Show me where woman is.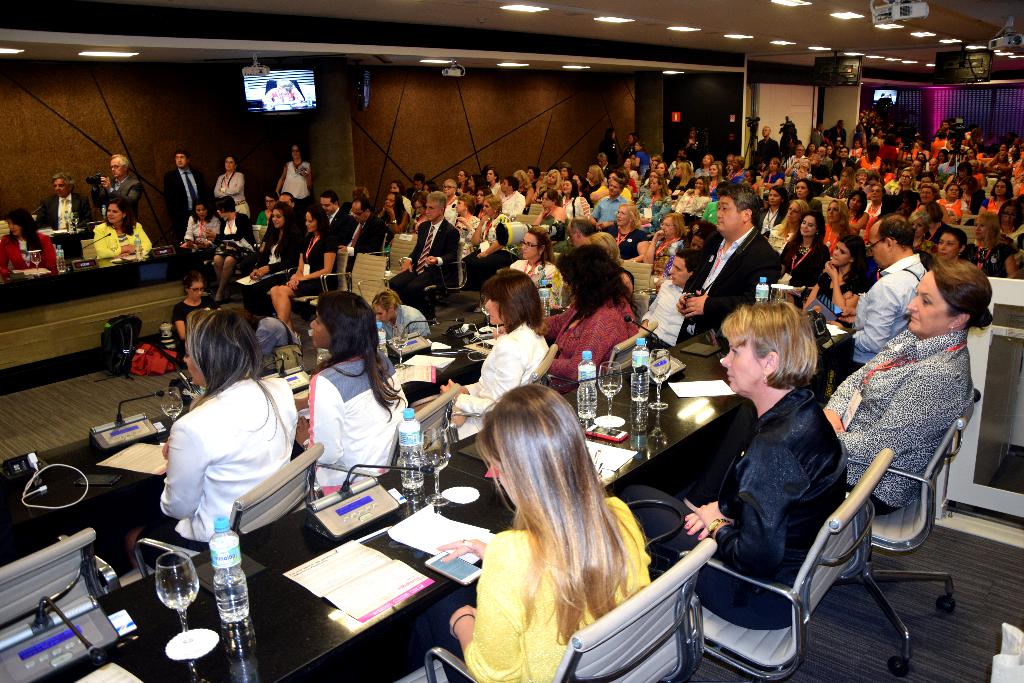
woman is at [411, 190, 430, 234].
